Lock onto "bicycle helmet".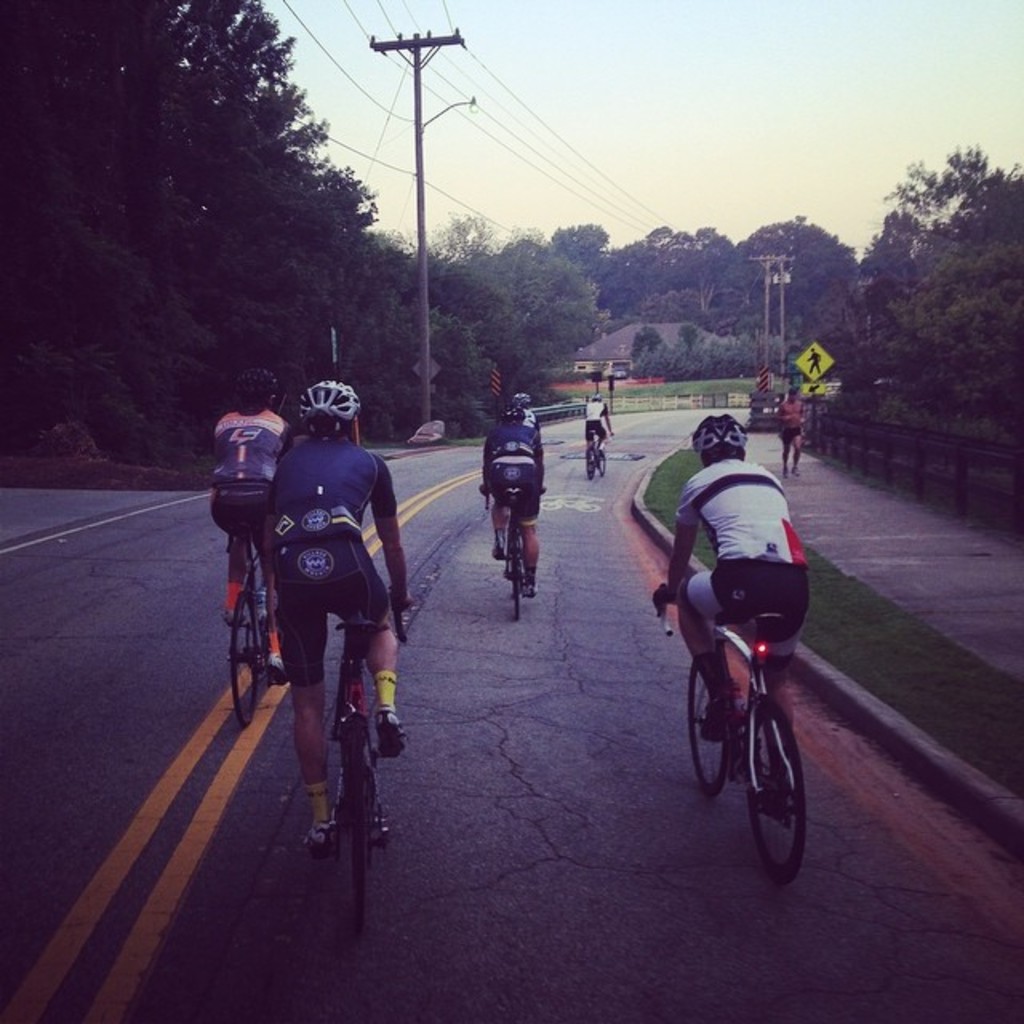
Locked: (x1=238, y1=368, x2=278, y2=390).
